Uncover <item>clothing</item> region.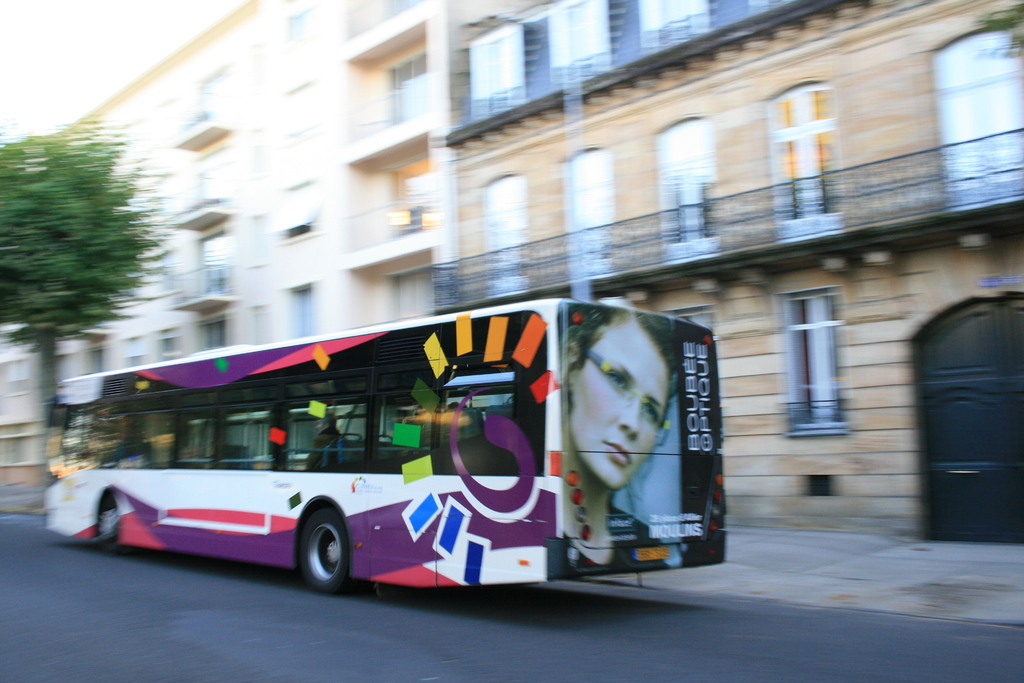
Uncovered: <bbox>561, 496, 674, 575</bbox>.
